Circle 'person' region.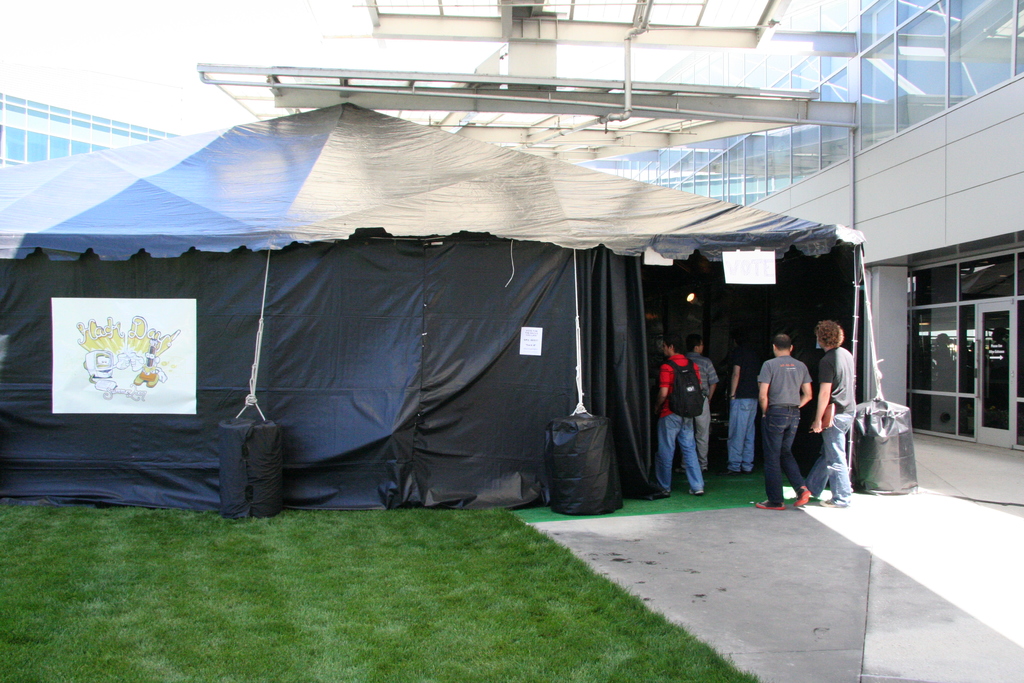
Region: select_region(652, 324, 707, 498).
